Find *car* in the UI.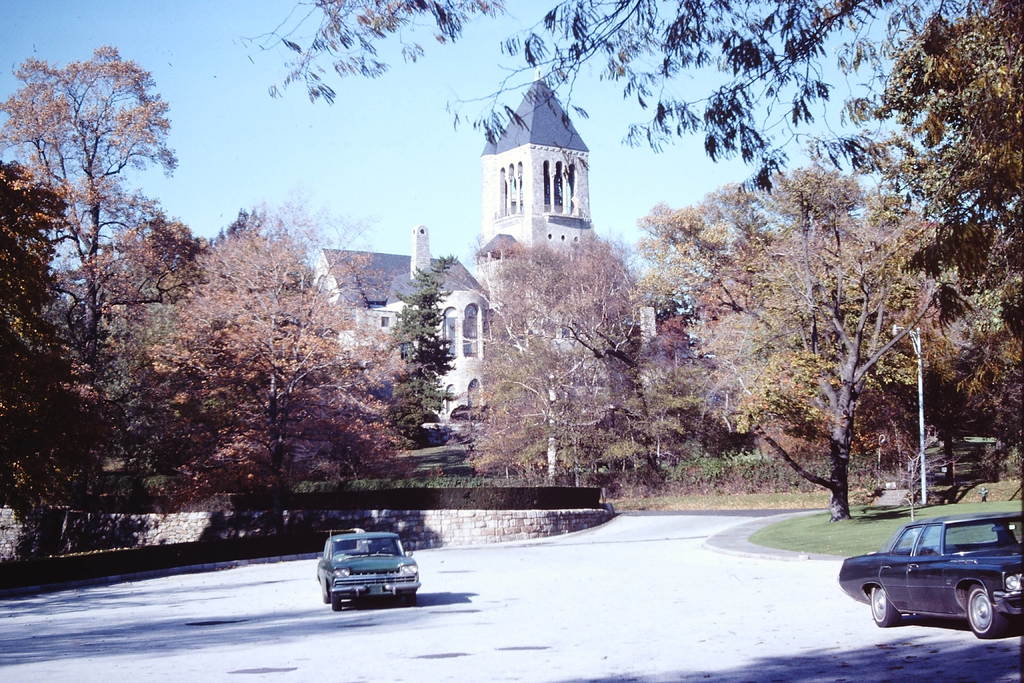
UI element at pyautogui.locateOnScreen(842, 511, 1023, 639).
